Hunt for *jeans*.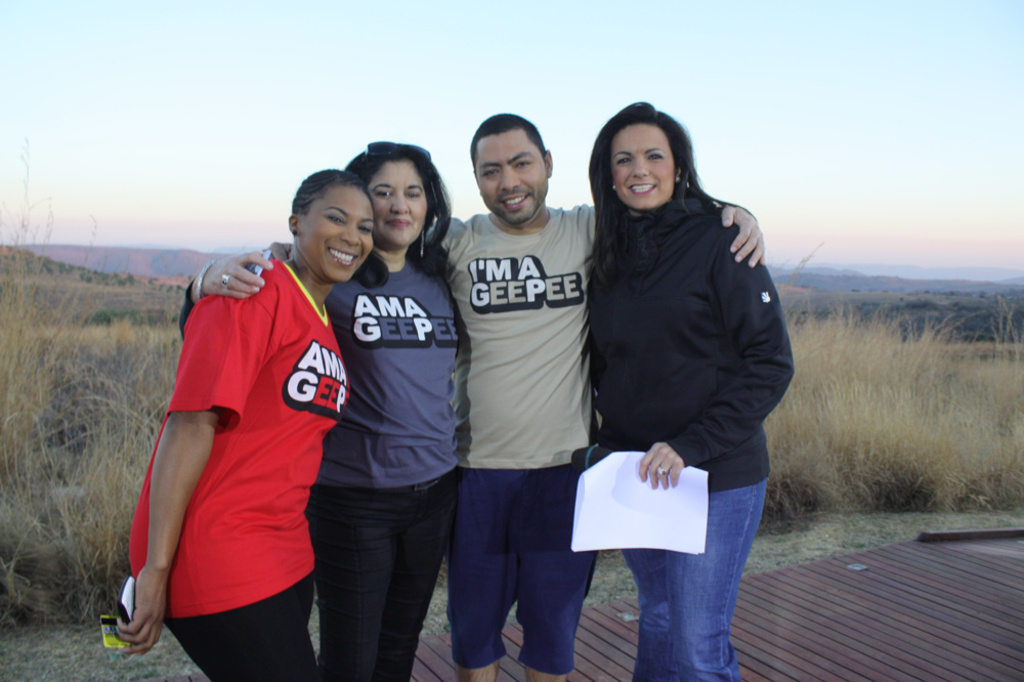
Hunted down at [624, 476, 766, 681].
